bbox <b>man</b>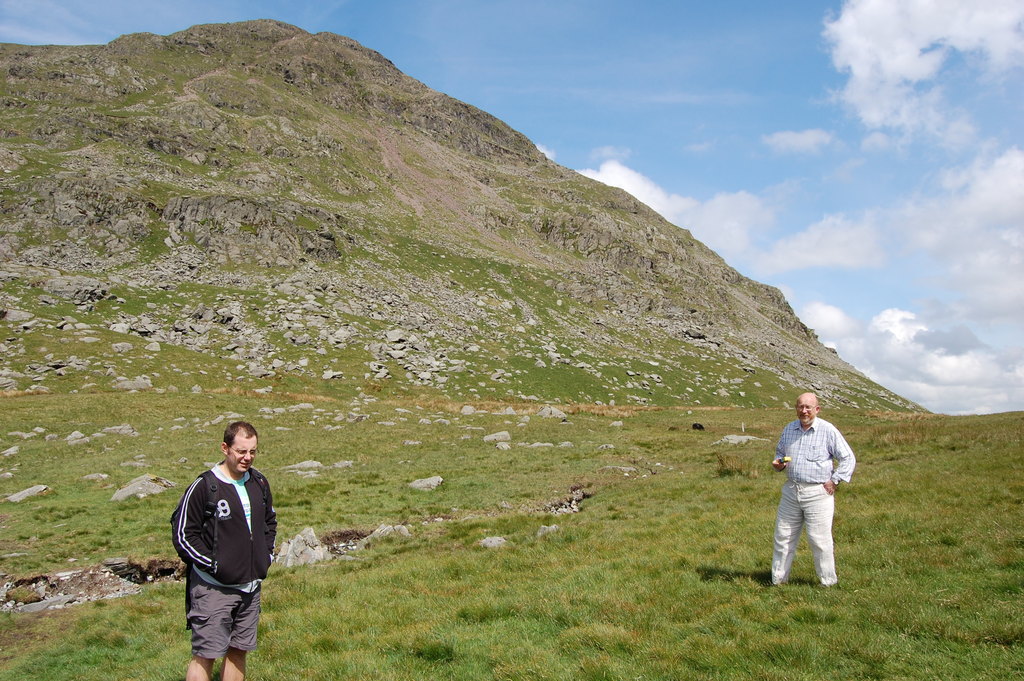
bbox=(760, 393, 860, 591)
